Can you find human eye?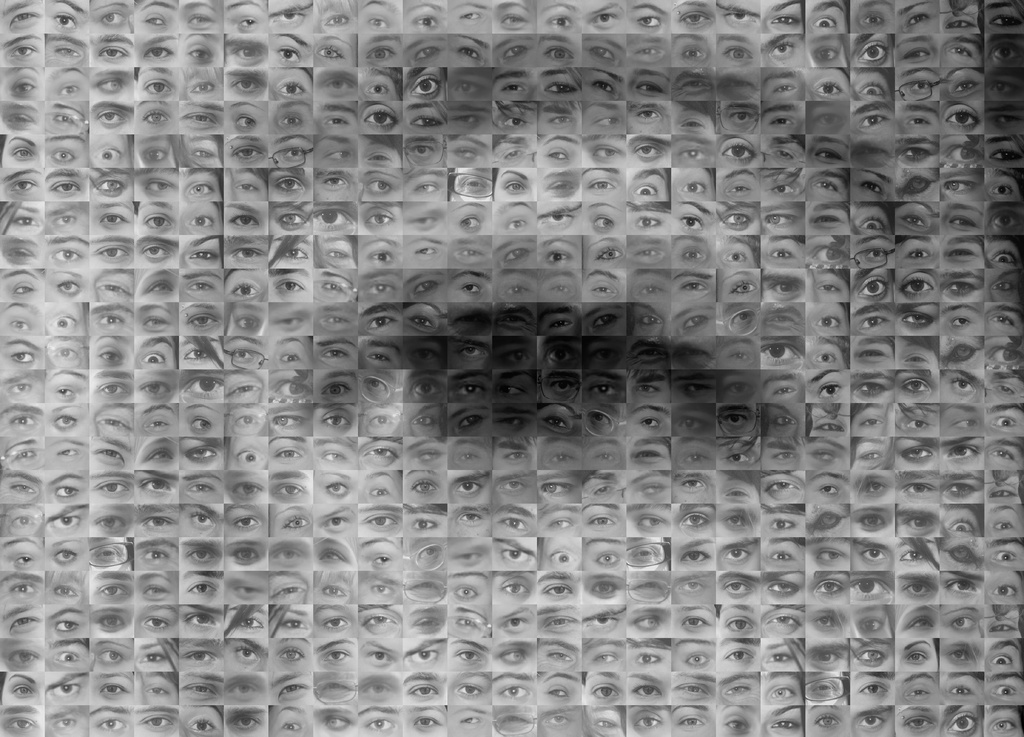
Yes, bounding box: bbox=(632, 650, 664, 665).
